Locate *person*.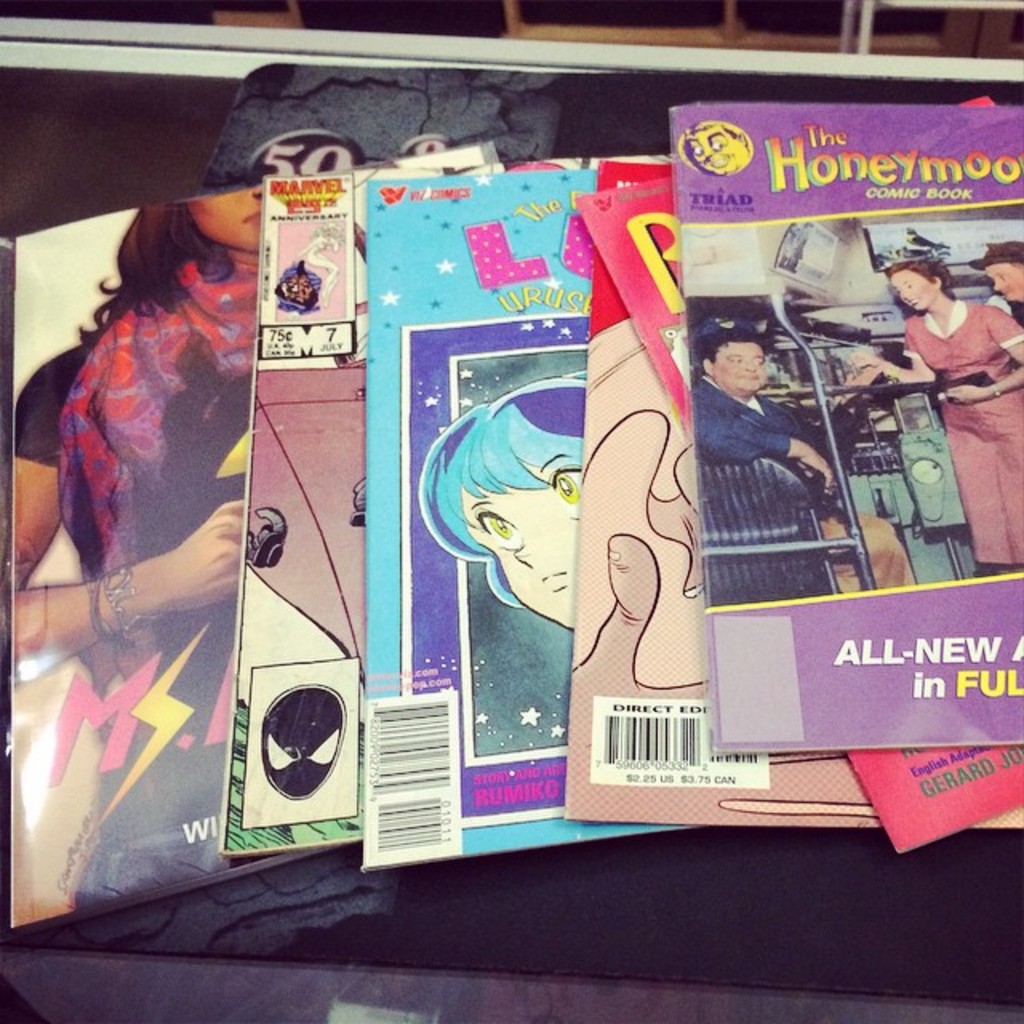
Bounding box: detection(982, 237, 1022, 315).
